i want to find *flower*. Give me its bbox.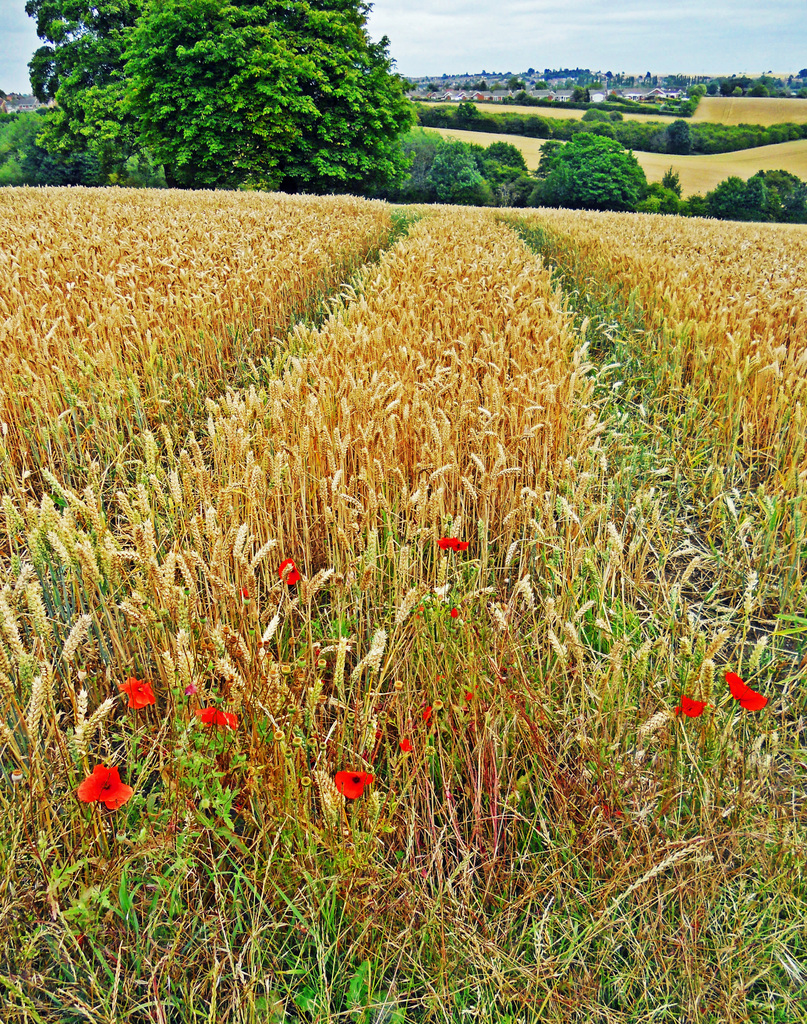
bbox=[281, 560, 300, 586].
